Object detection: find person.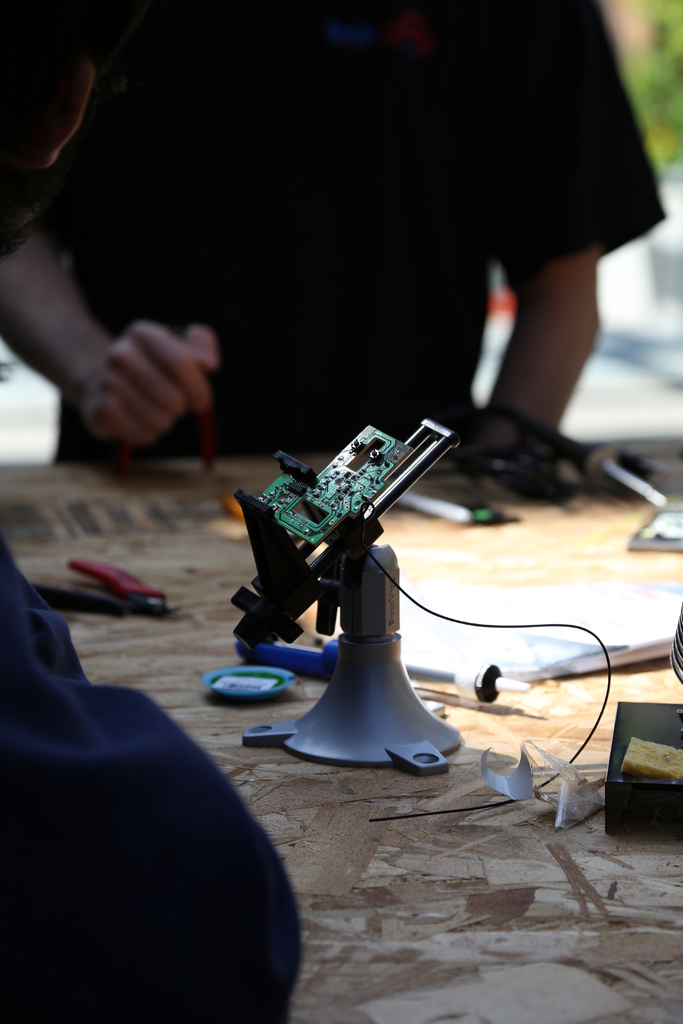
0:8:308:1023.
